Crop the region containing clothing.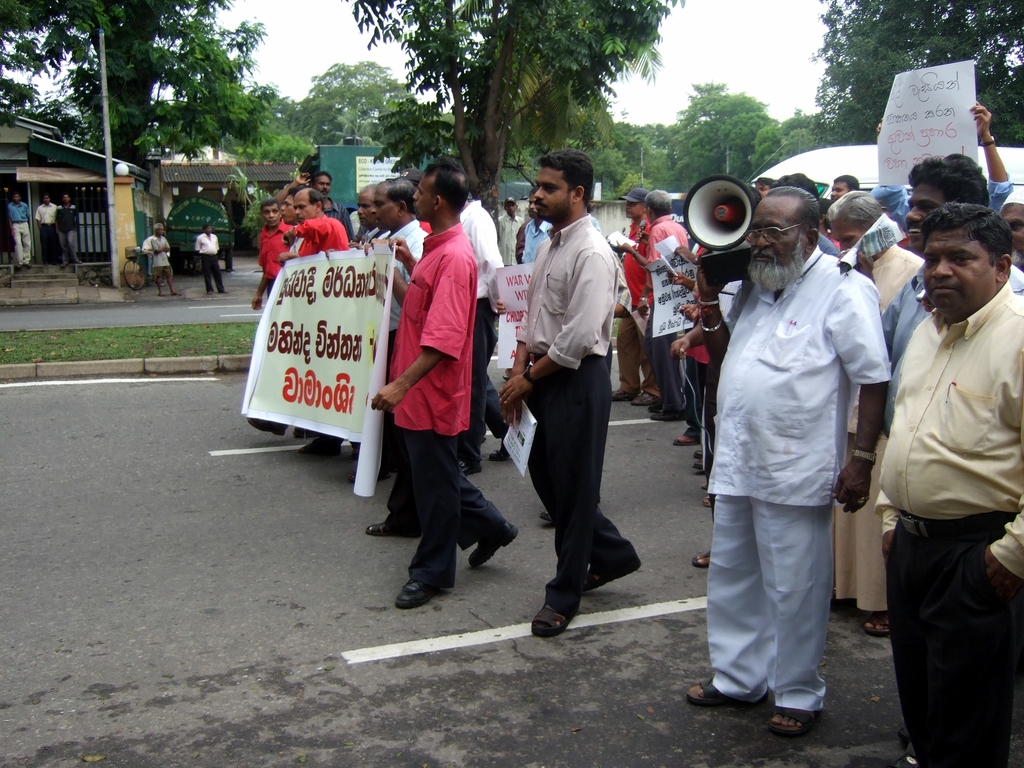
Crop region: rect(364, 232, 392, 240).
